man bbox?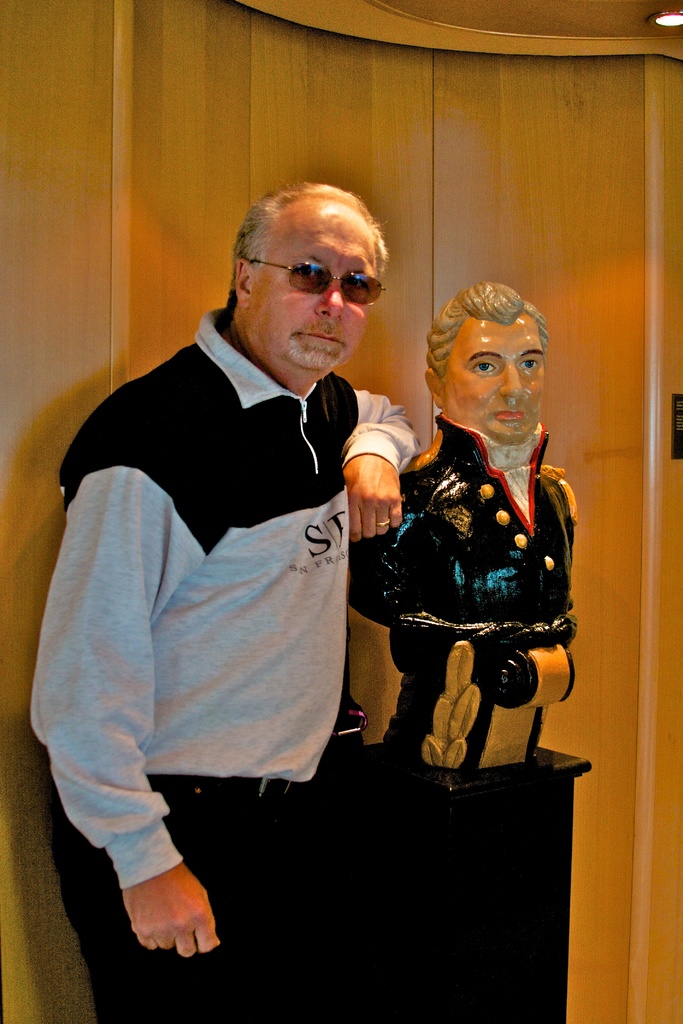
[68, 177, 456, 956]
